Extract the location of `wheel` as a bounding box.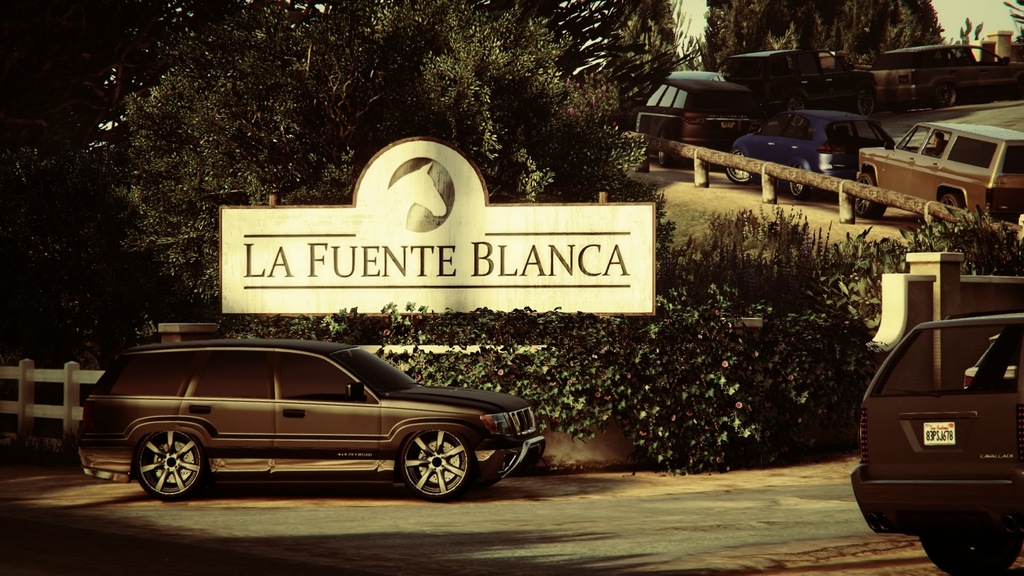
x1=935, y1=85, x2=956, y2=109.
